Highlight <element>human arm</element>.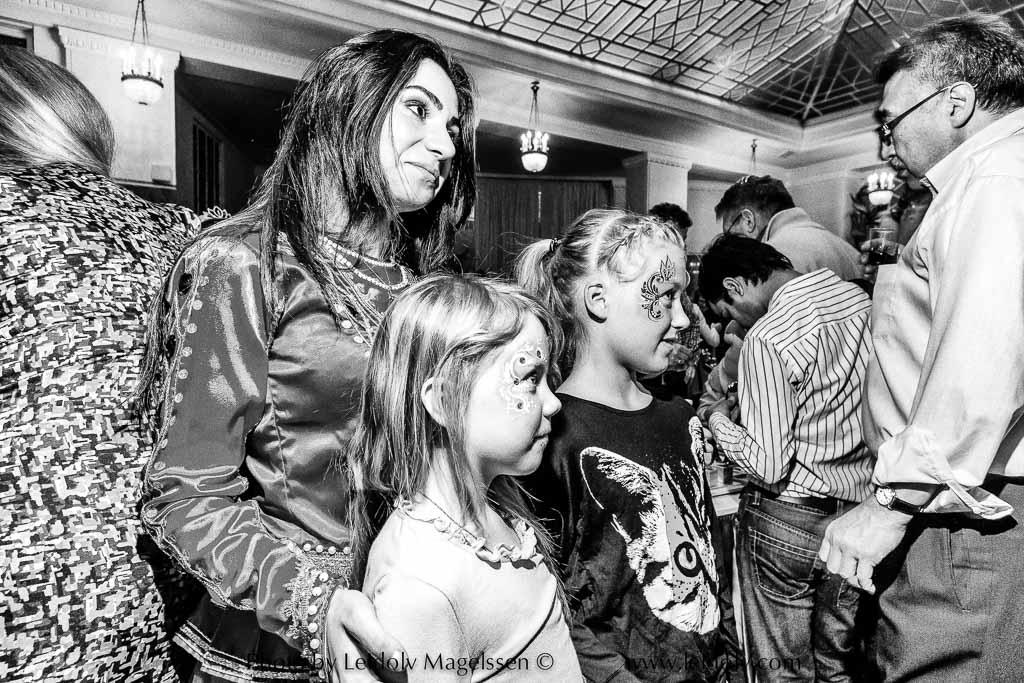
Highlighted region: bbox=[379, 541, 471, 682].
